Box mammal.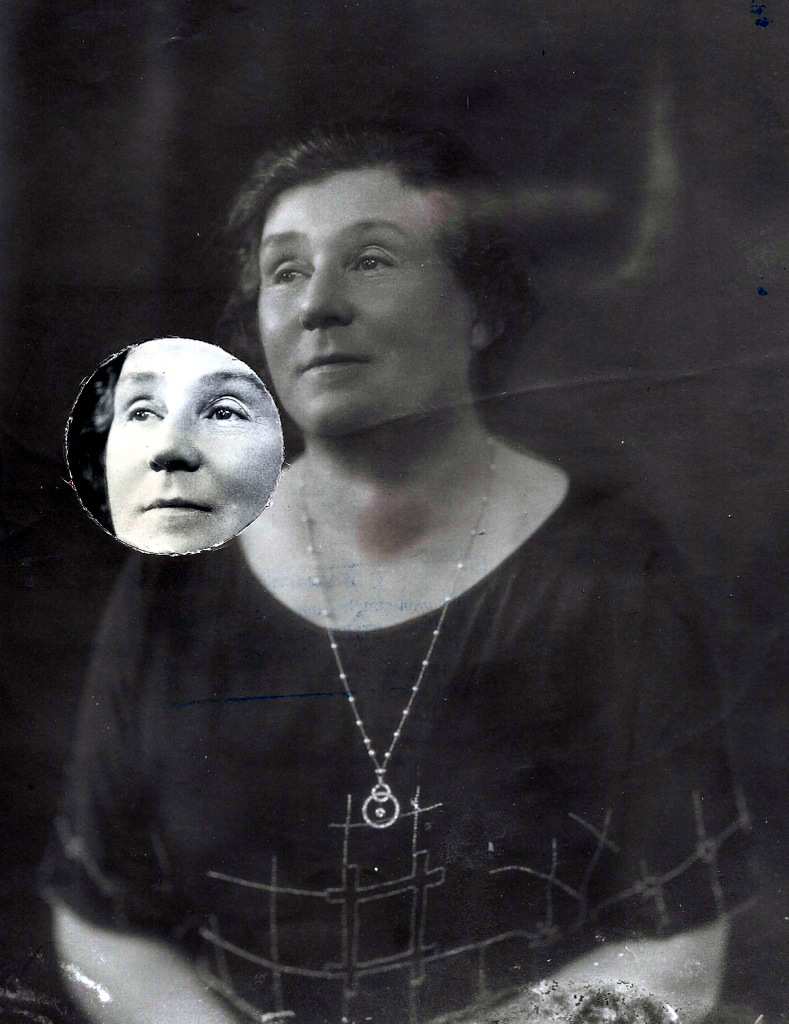
x1=89 y1=336 x2=284 y2=557.
